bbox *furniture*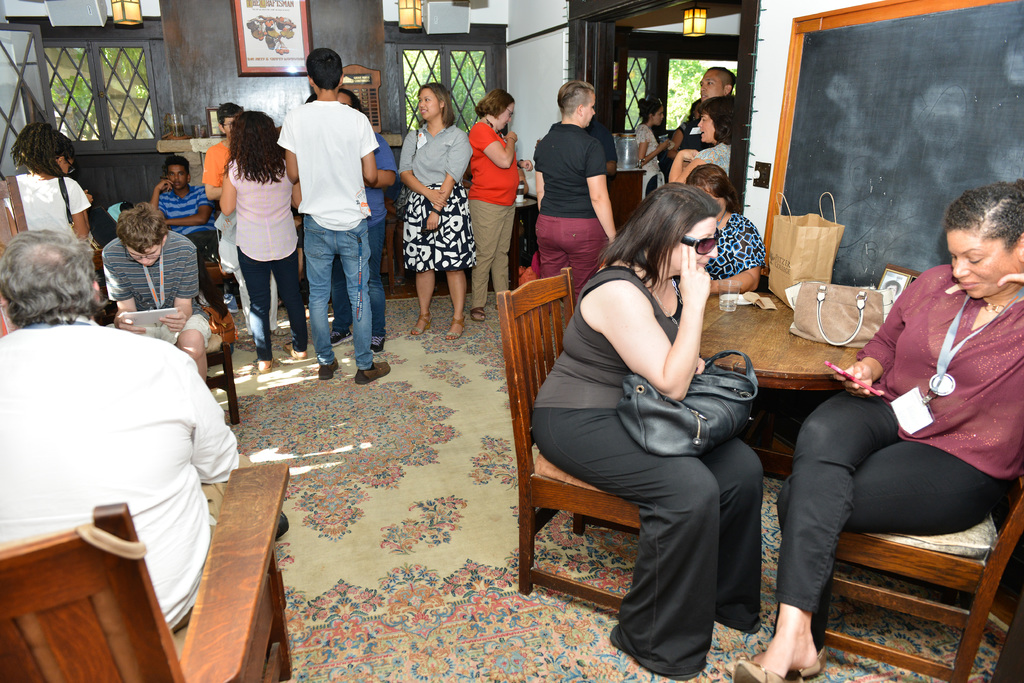
609:168:646:230
